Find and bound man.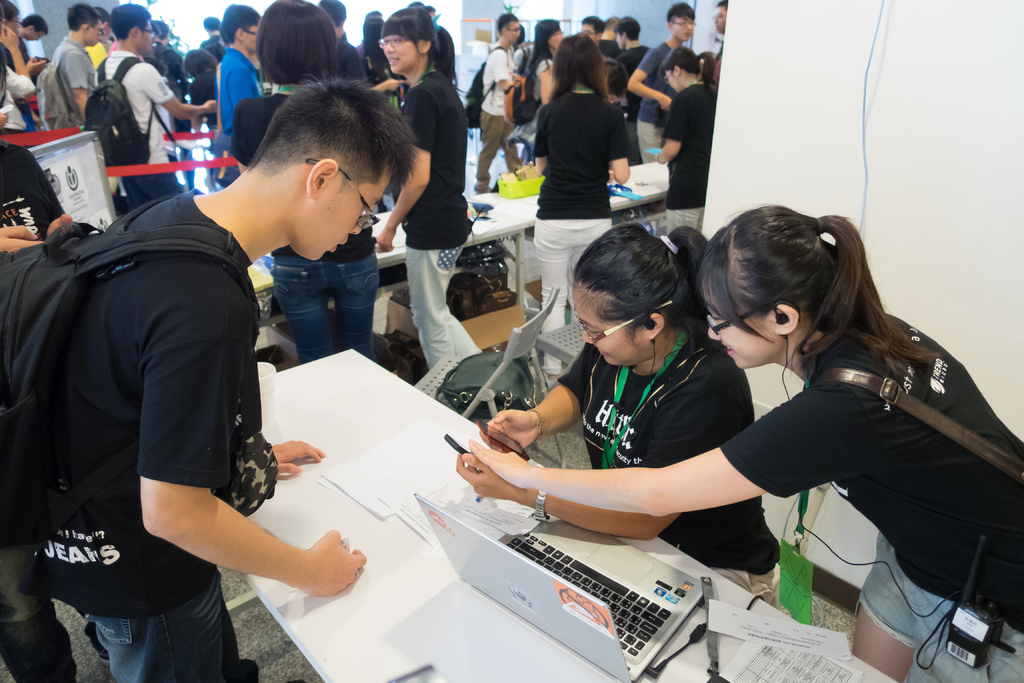
Bound: <bbox>472, 13, 532, 192</bbox>.
